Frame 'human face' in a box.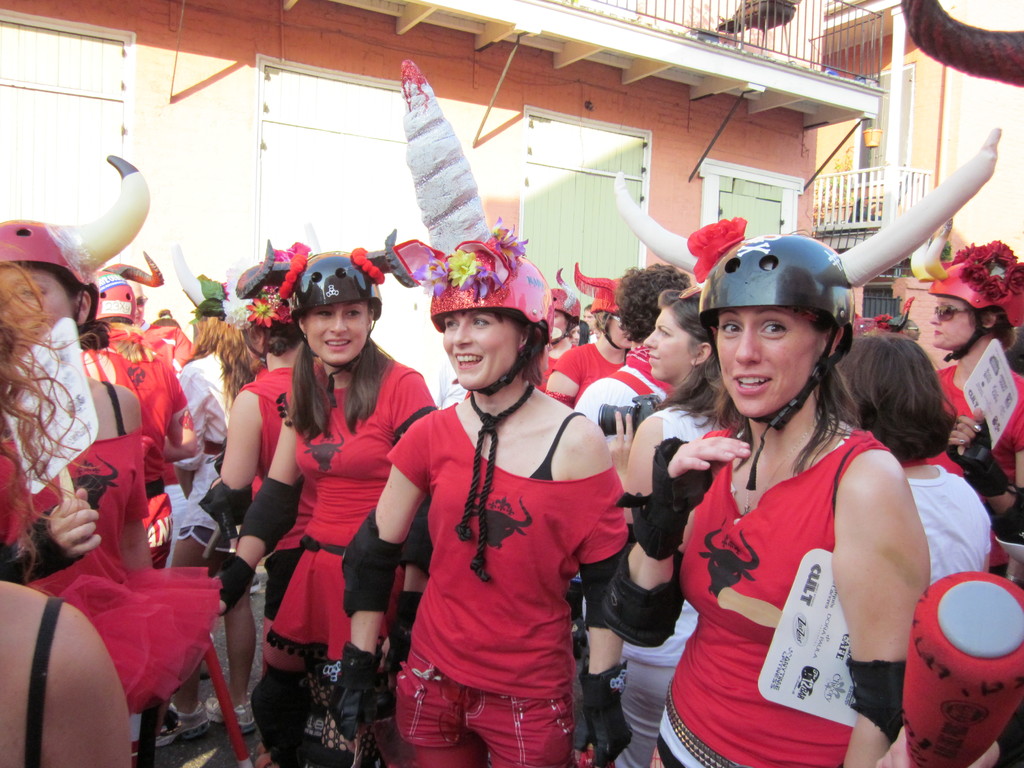
bbox=(0, 263, 77, 329).
